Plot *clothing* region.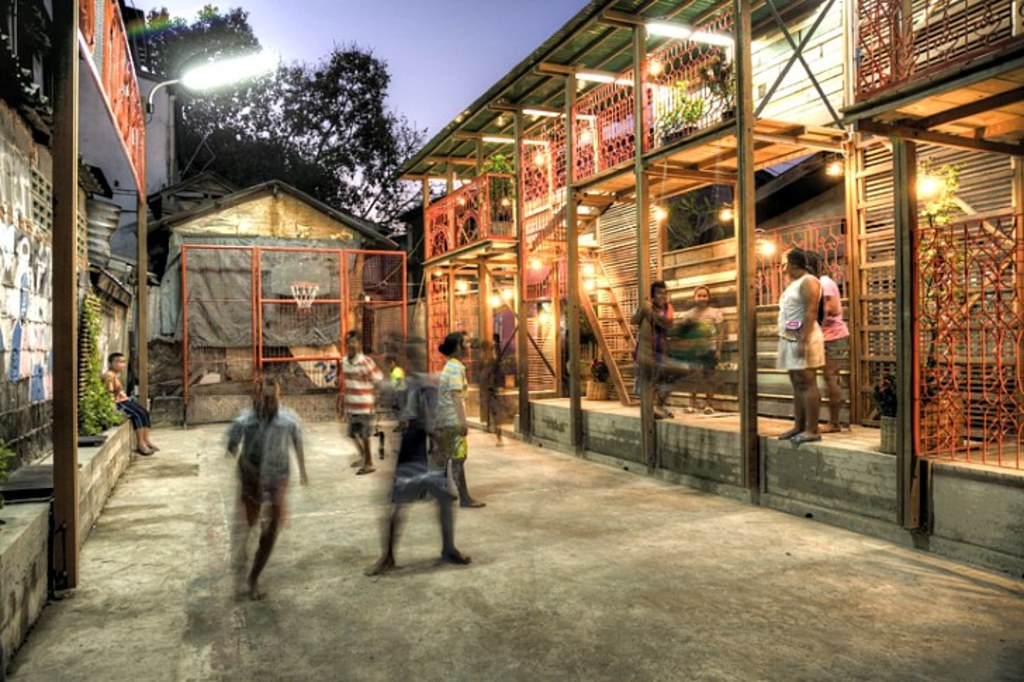
Plotted at [383, 366, 408, 399].
